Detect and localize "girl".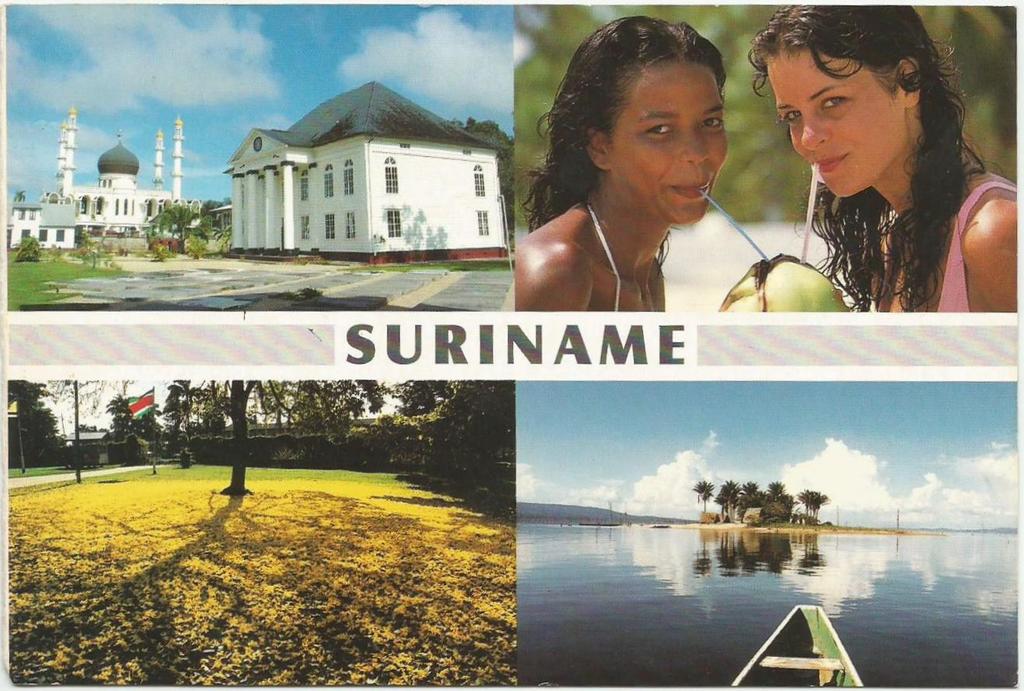
Localized at pyautogui.locateOnScreen(517, 15, 729, 311).
